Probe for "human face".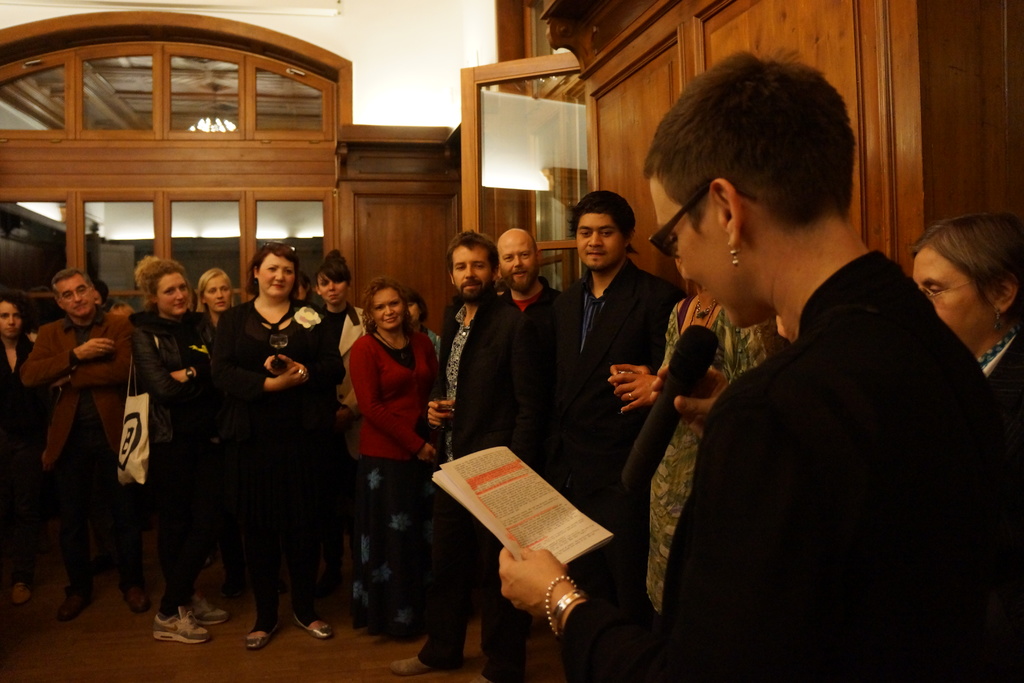
Probe result: {"x1": 498, "y1": 233, "x2": 537, "y2": 285}.
